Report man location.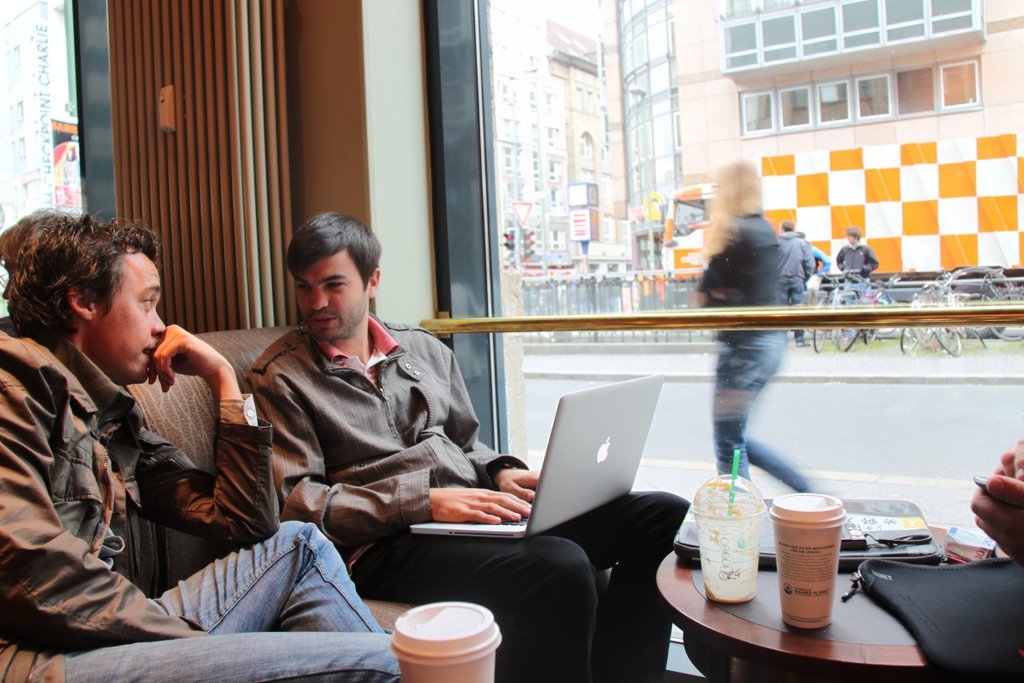
Report: BBox(241, 210, 693, 682).
